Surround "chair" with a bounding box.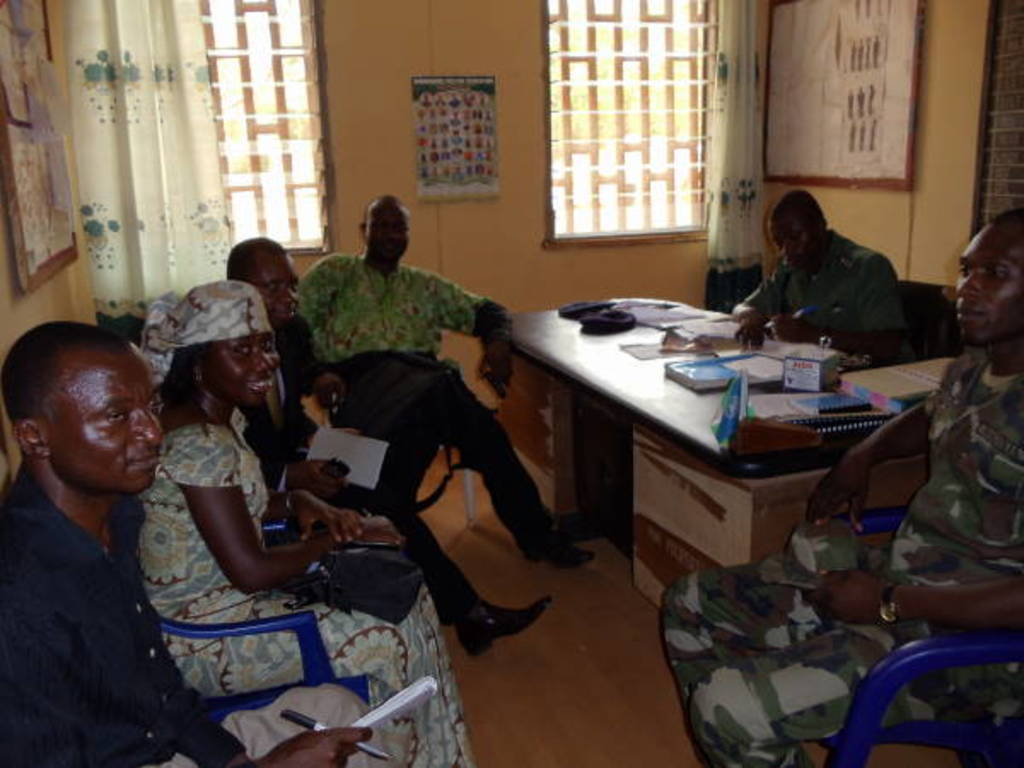
crop(116, 495, 372, 722).
